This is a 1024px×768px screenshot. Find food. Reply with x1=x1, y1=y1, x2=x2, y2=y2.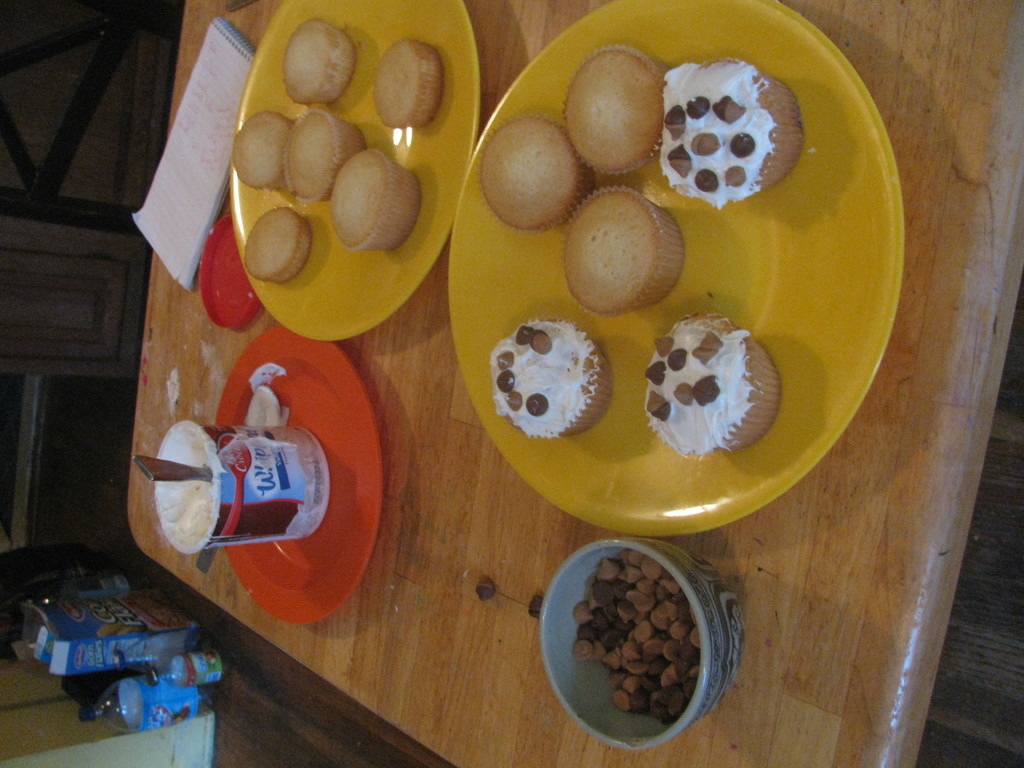
x1=328, y1=152, x2=425, y2=252.
